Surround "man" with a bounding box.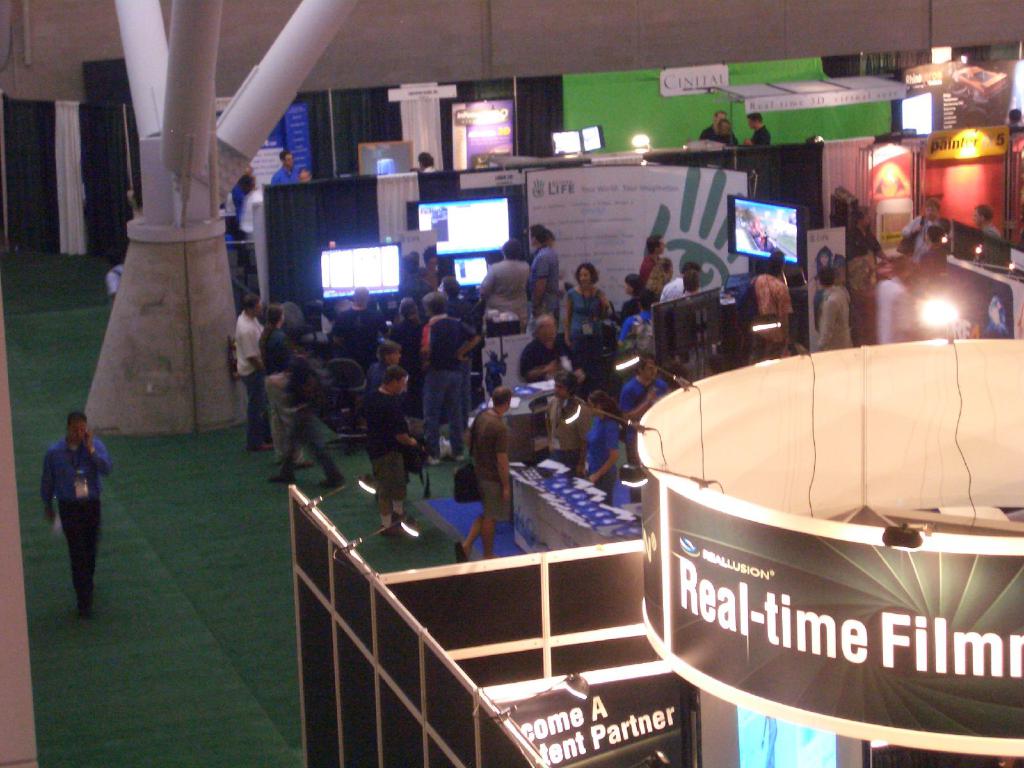
612/351/669/501.
